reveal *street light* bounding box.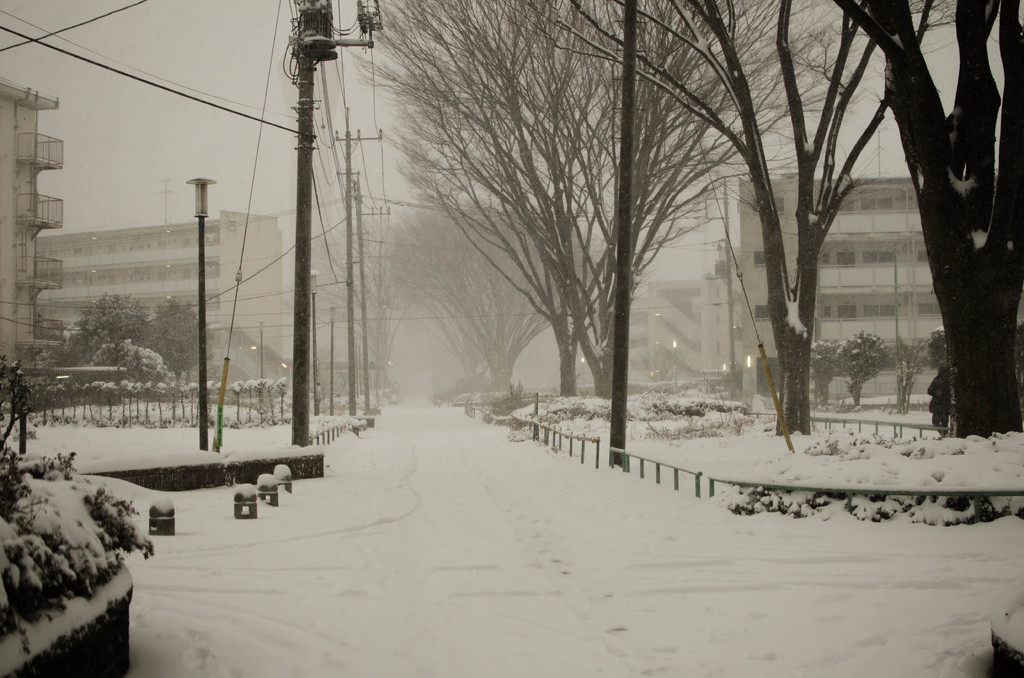
Revealed: locate(309, 265, 319, 415).
